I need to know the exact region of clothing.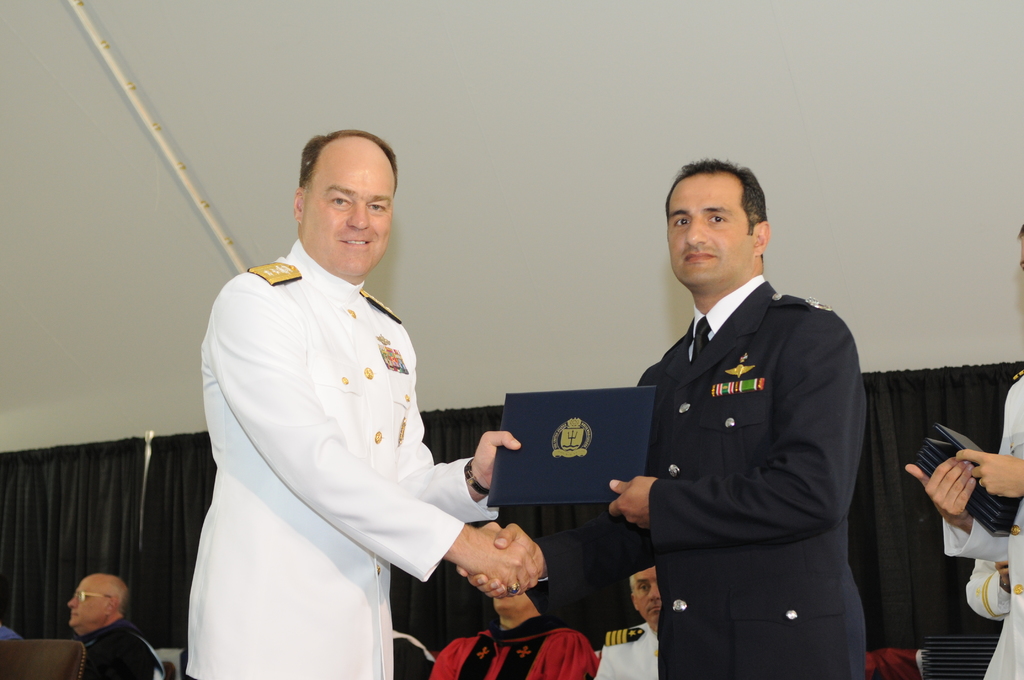
Region: pyautogui.locateOnScreen(507, 266, 861, 679).
